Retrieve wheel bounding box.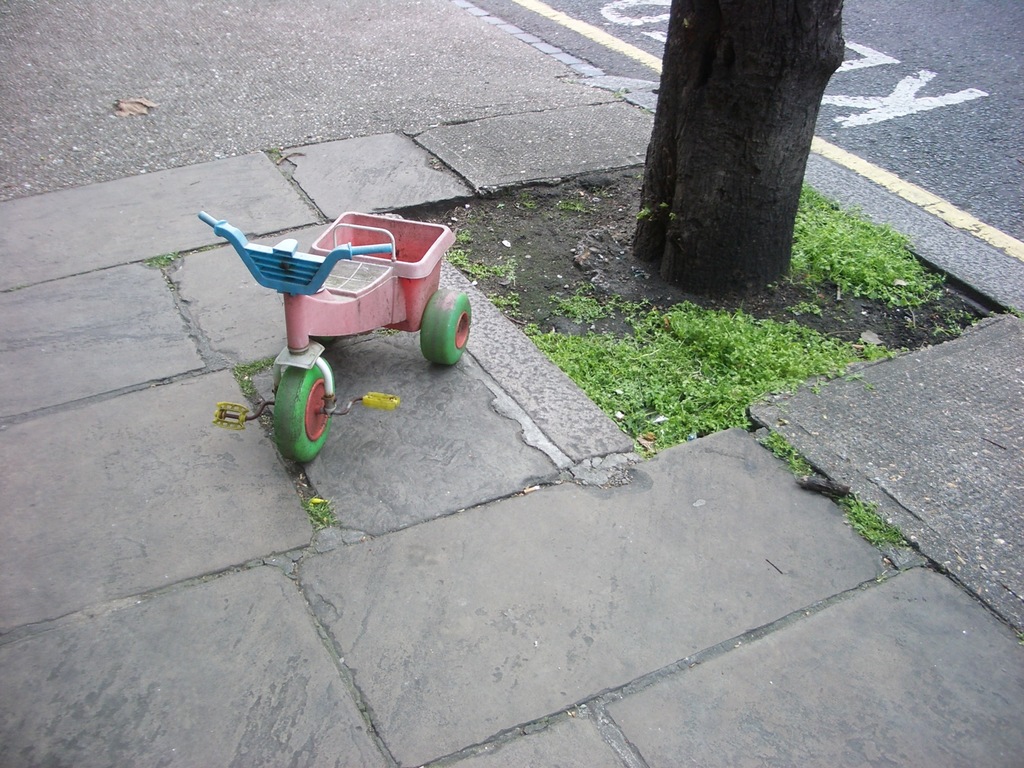
Bounding box: box(273, 365, 335, 463).
